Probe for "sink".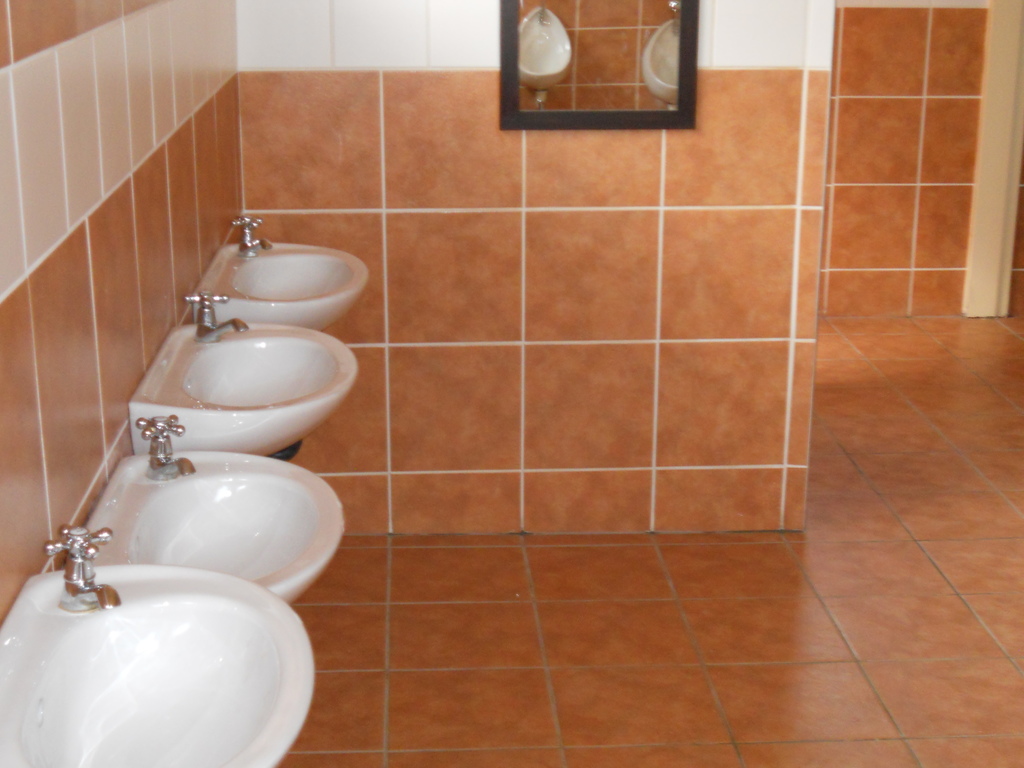
Probe result: 191, 217, 369, 332.
